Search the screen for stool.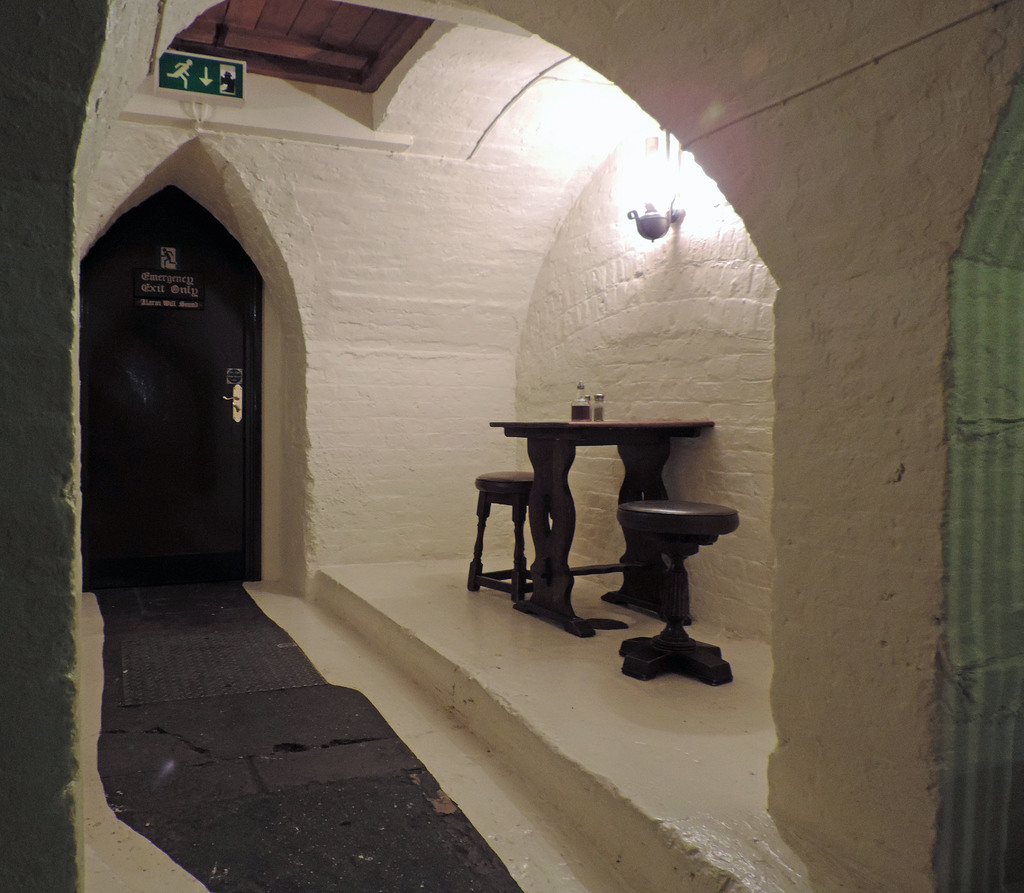
Found at region(620, 504, 735, 685).
